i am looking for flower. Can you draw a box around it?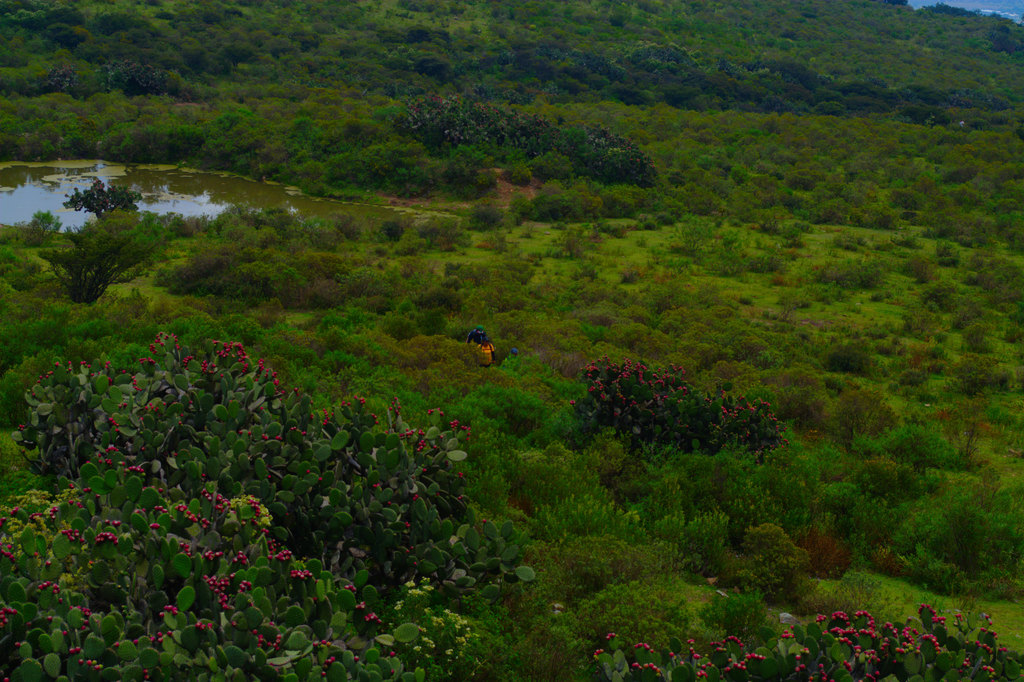
Sure, the bounding box is <region>959, 658, 972, 674</region>.
